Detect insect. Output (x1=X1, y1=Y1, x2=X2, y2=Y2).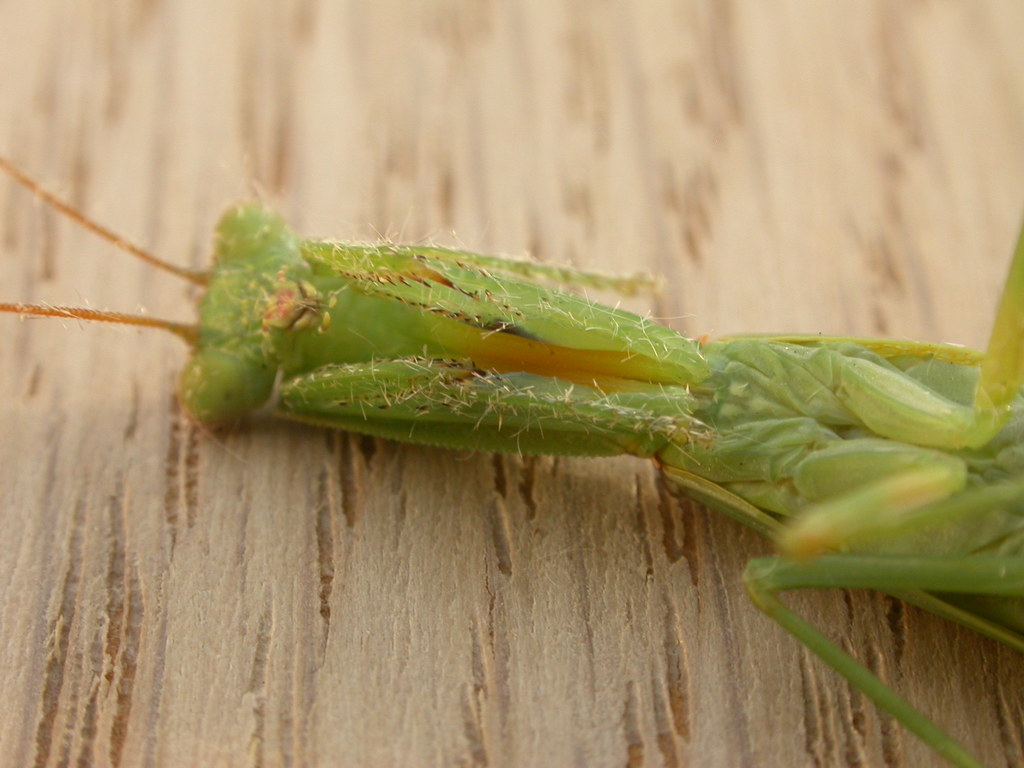
(x1=0, y1=150, x2=1023, y2=767).
